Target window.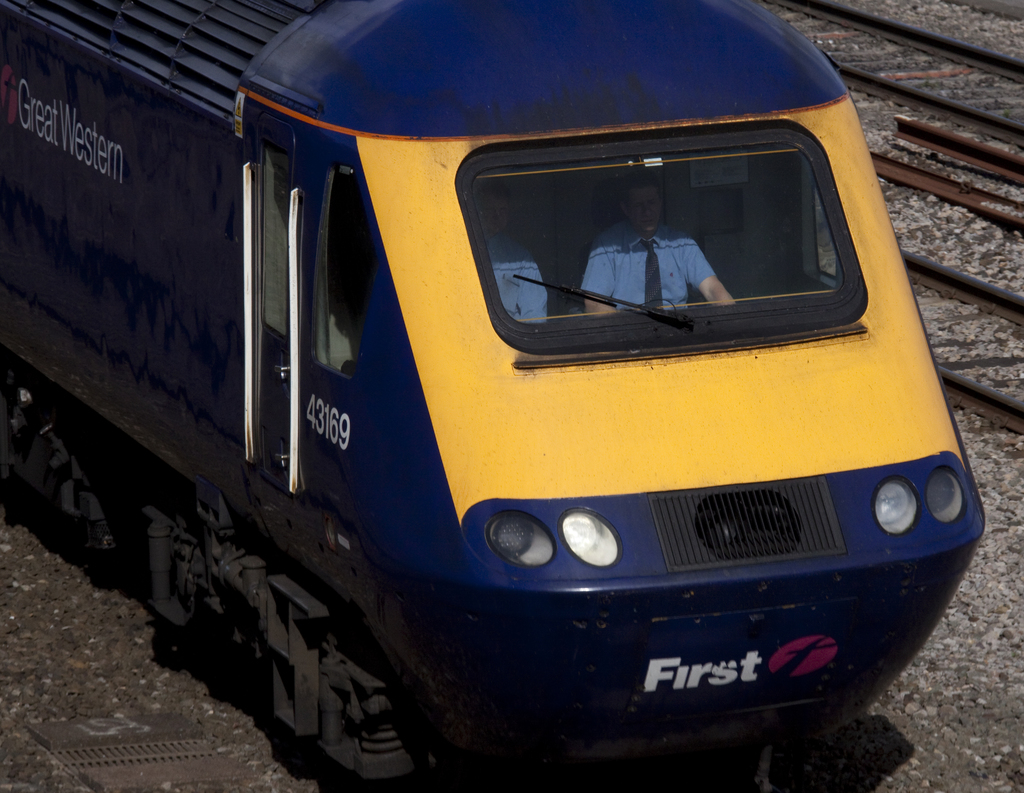
Target region: <bbox>309, 165, 383, 379</bbox>.
